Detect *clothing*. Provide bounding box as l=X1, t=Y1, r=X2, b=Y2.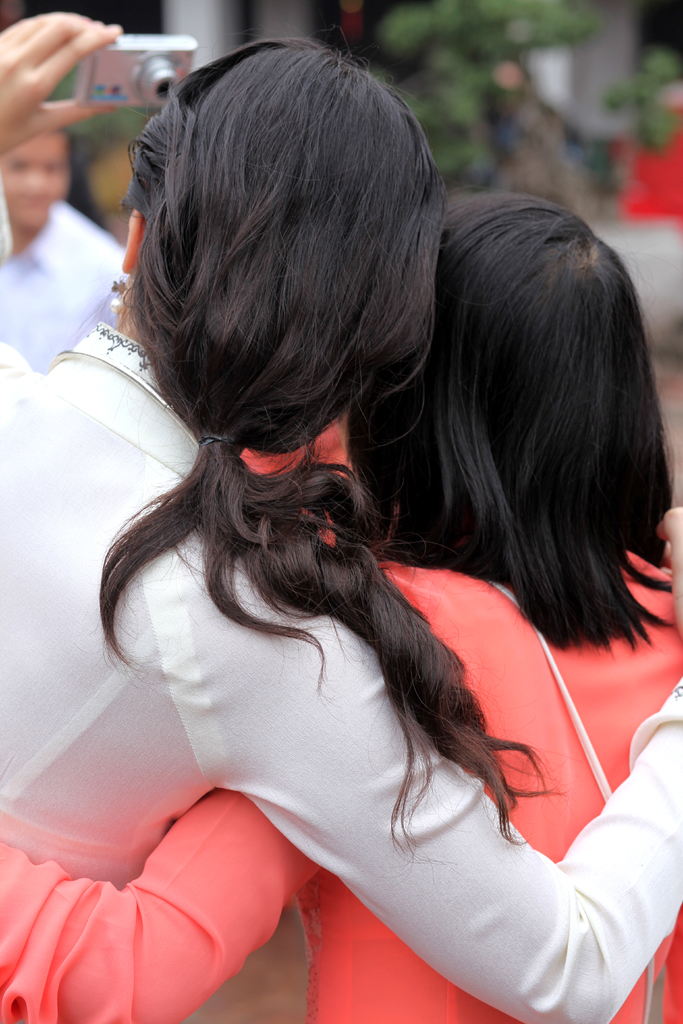
l=0, t=323, r=682, b=1023.
